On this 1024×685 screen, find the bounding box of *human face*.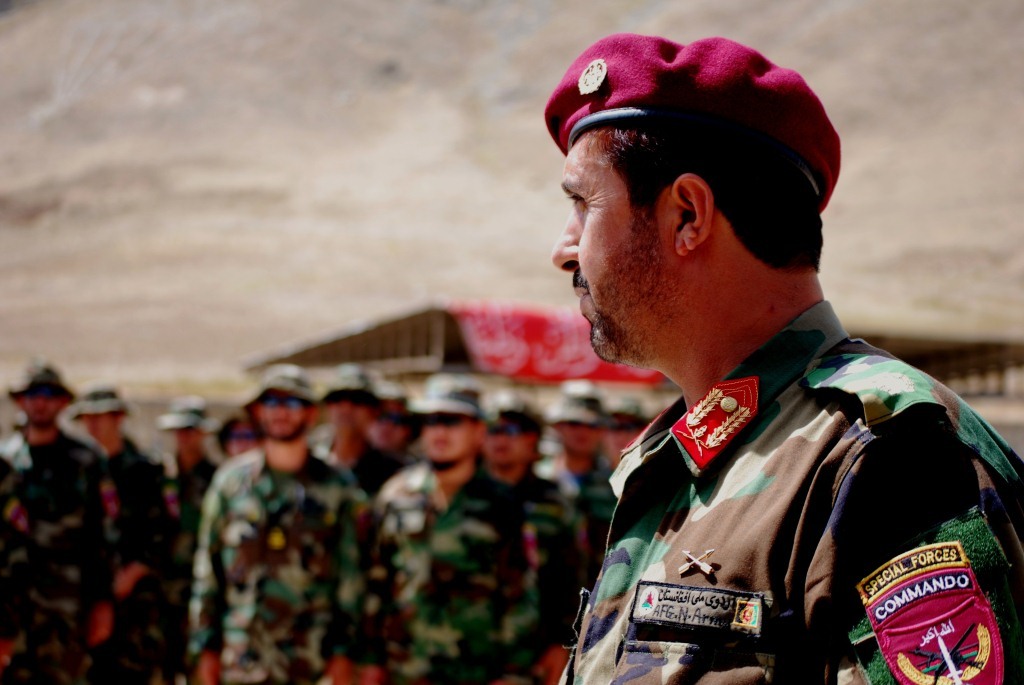
Bounding box: 568/414/605/454.
